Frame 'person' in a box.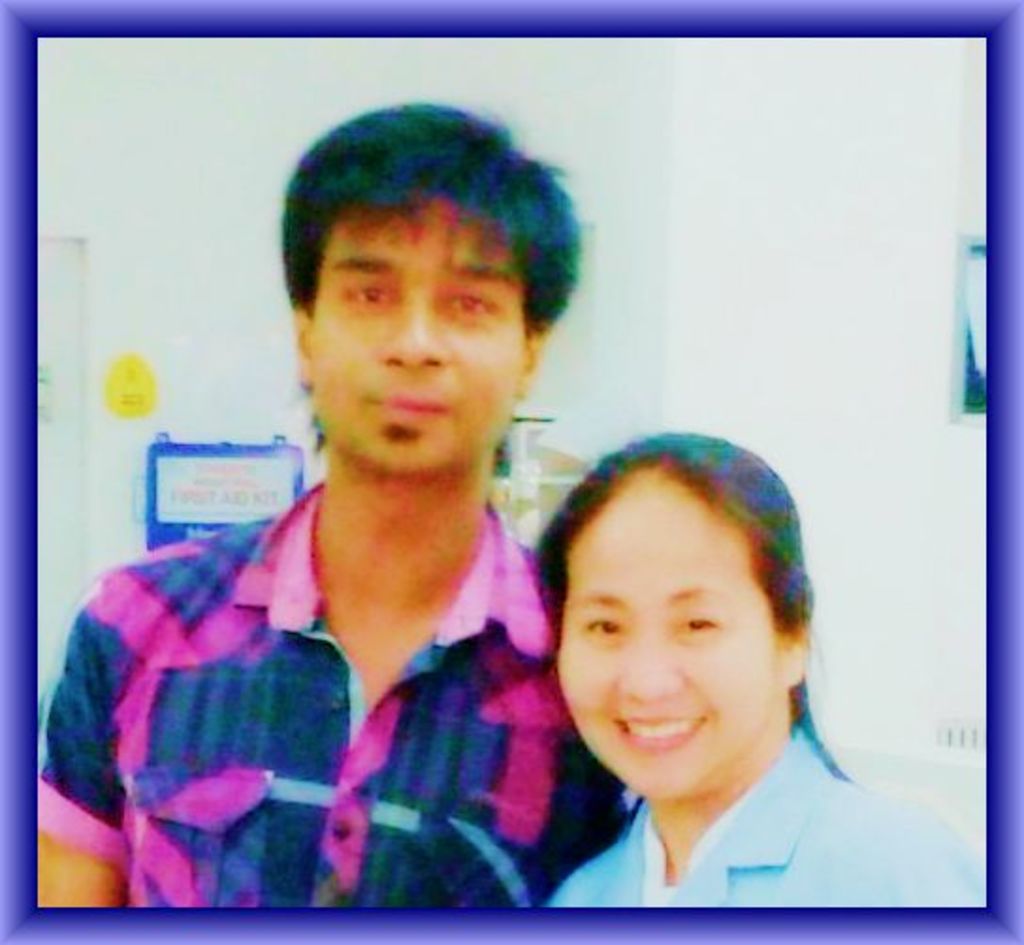
left=34, top=126, right=640, bottom=911.
